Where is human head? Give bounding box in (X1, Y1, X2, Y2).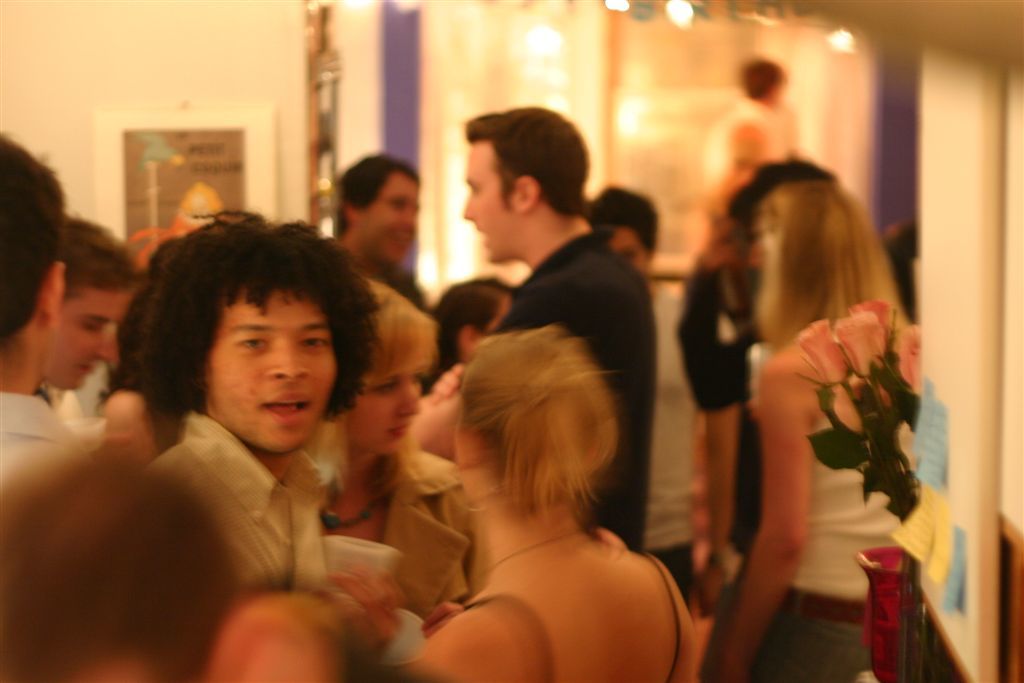
(439, 274, 517, 371).
